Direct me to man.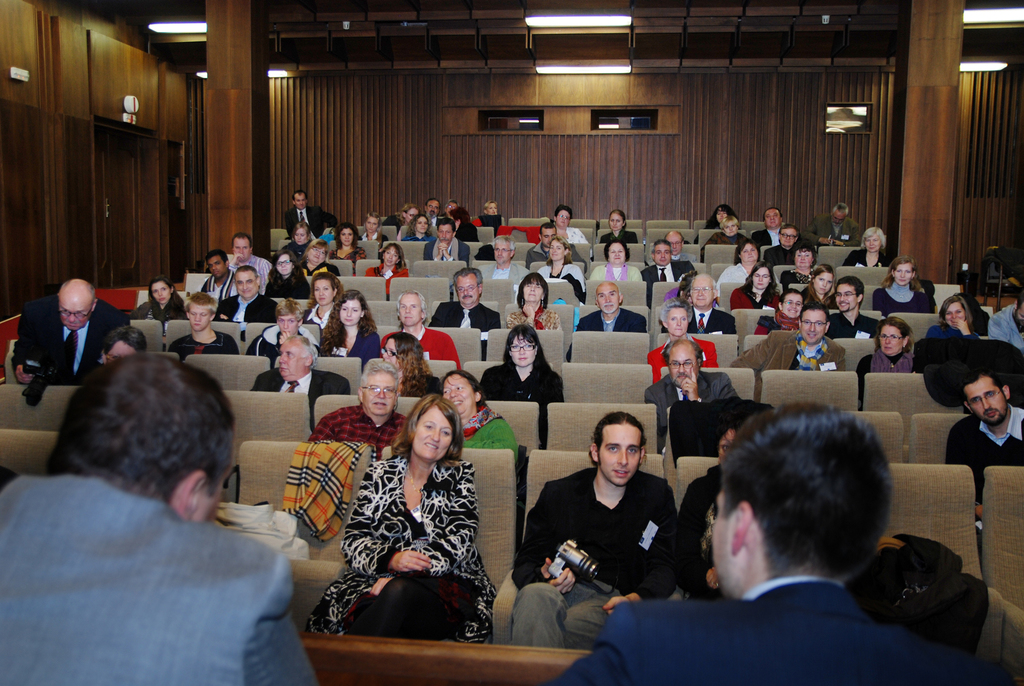
Direction: bbox=(597, 209, 642, 243).
